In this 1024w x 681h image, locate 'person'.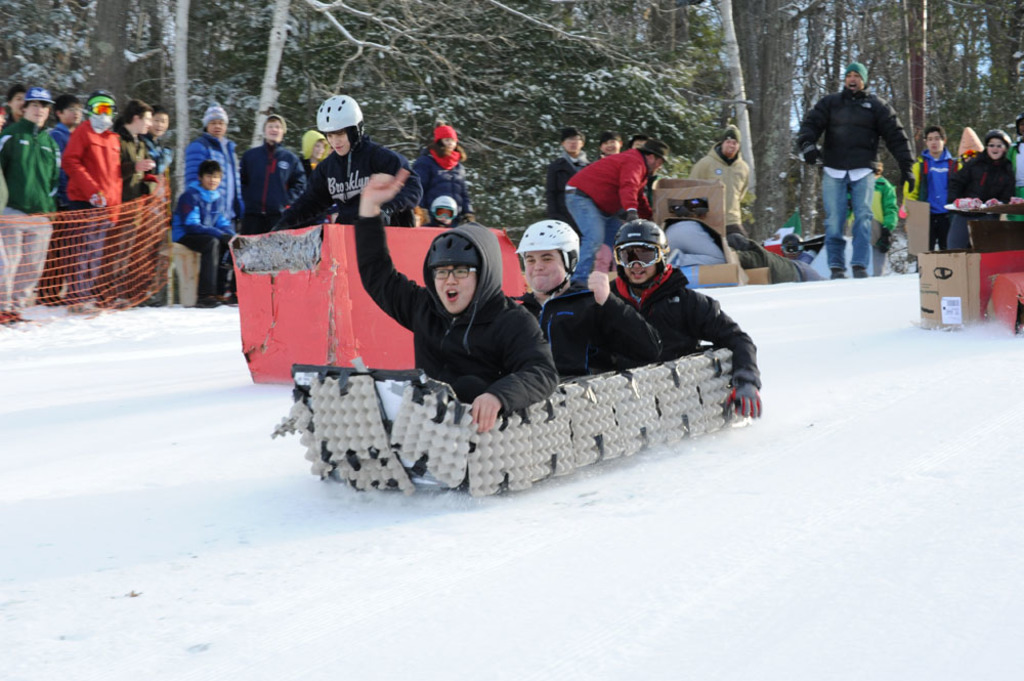
Bounding box: {"left": 944, "top": 133, "right": 1014, "bottom": 251}.
